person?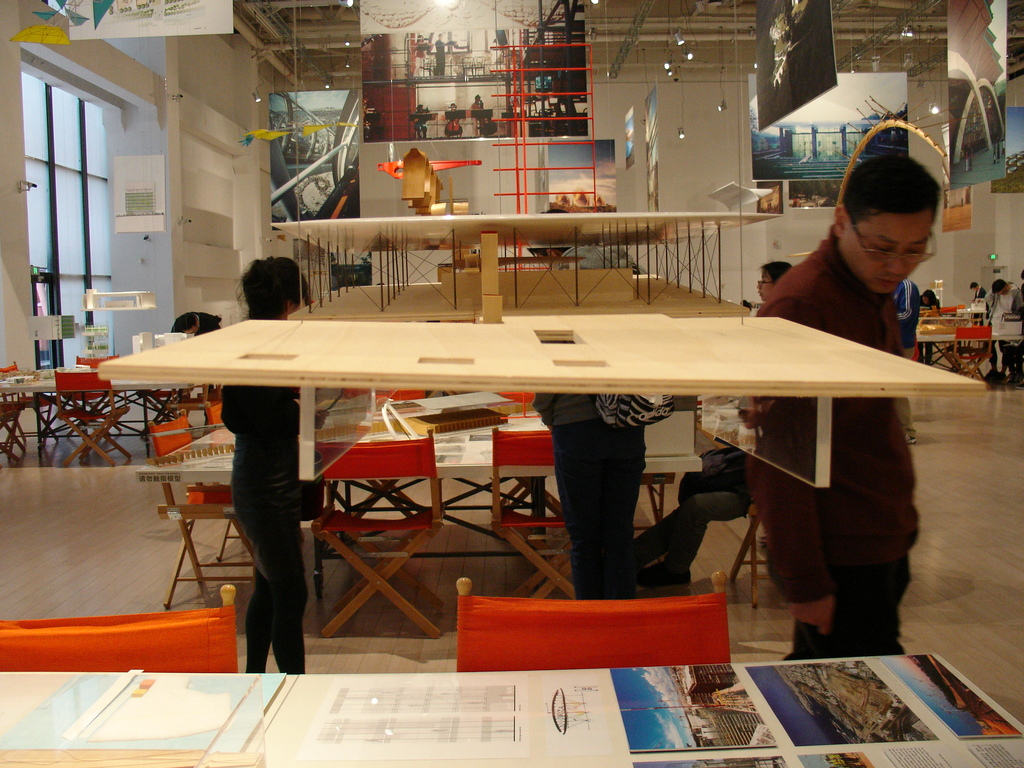
bbox(969, 278, 986, 303)
